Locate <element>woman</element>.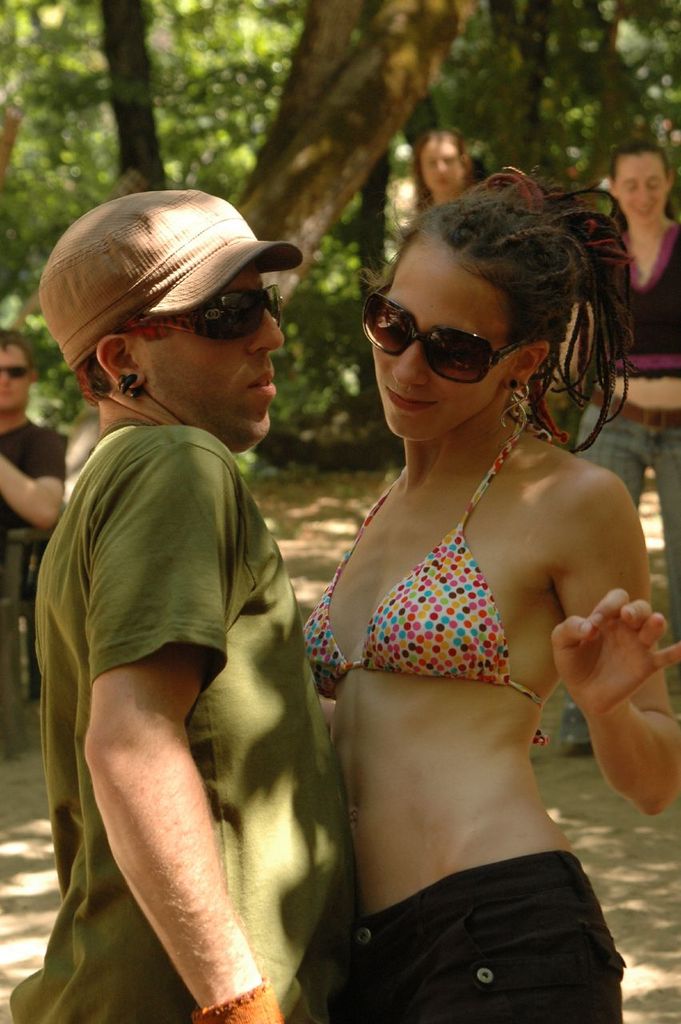
Bounding box: l=412, t=109, r=476, b=214.
